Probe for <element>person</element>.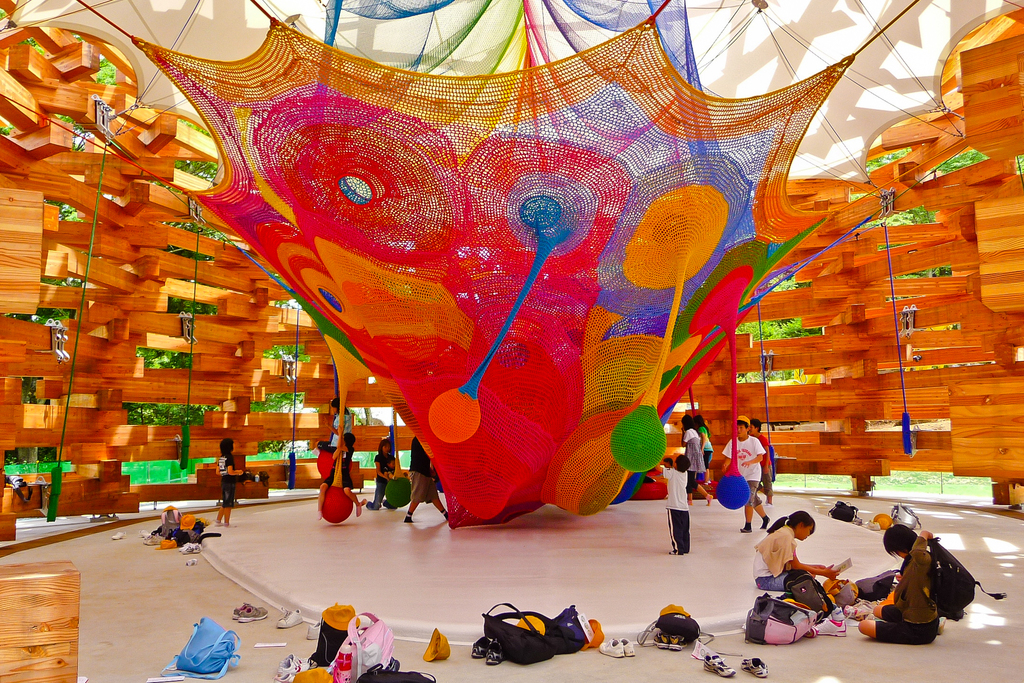
Probe result: l=653, t=447, r=698, b=555.
